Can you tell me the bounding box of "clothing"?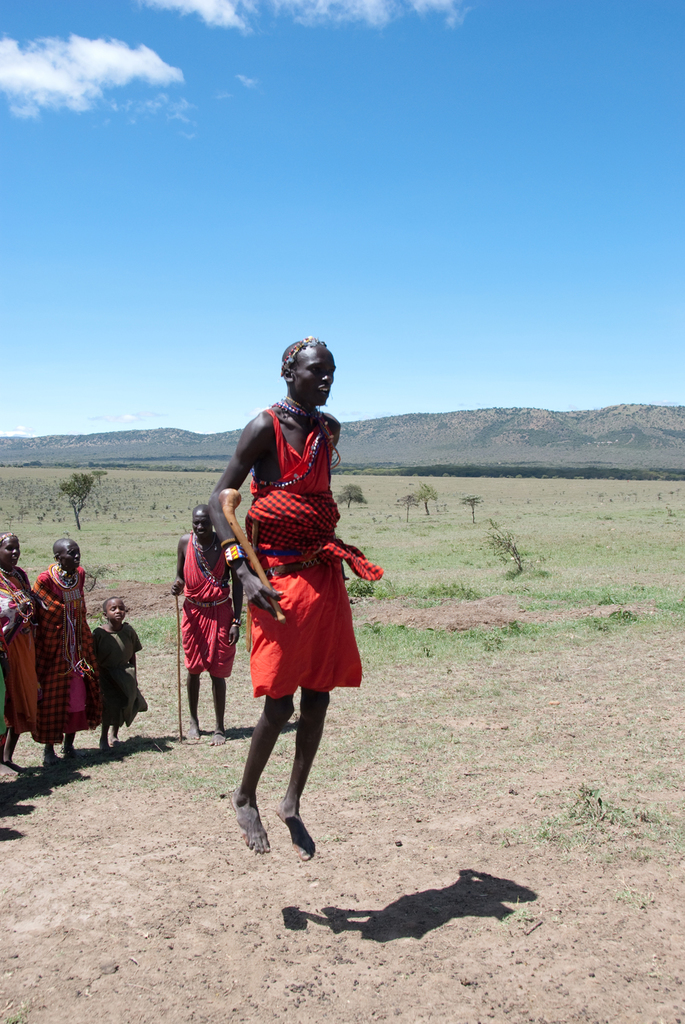
locate(26, 561, 89, 738).
